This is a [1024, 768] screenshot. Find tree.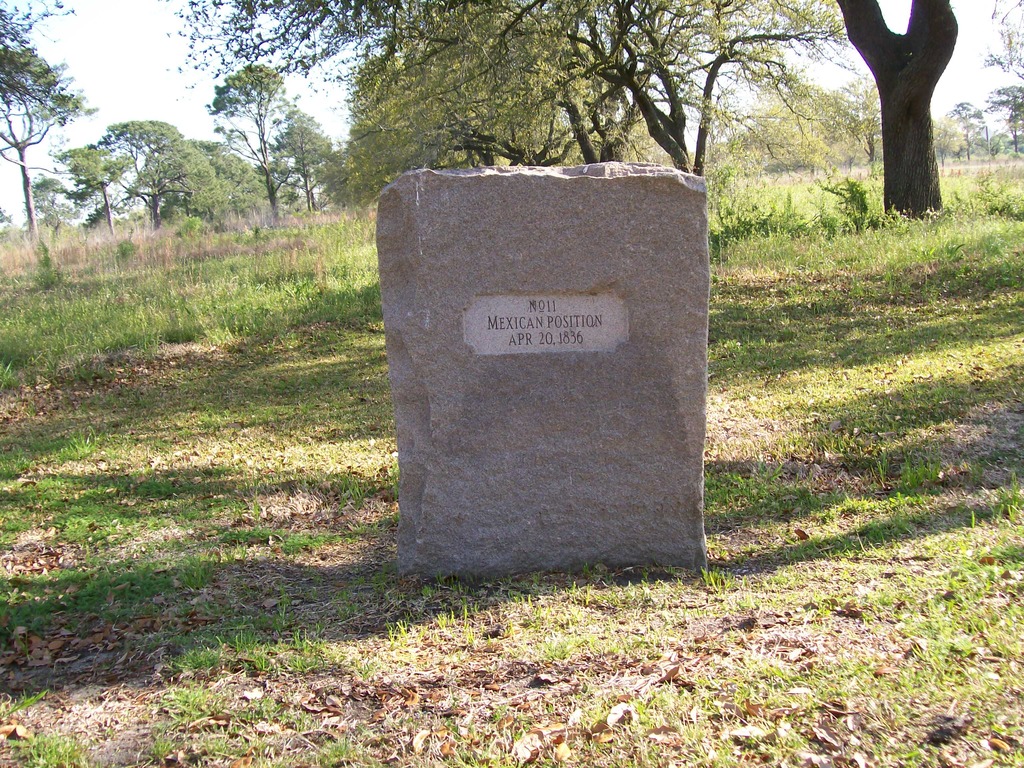
Bounding box: {"x1": 985, "y1": 129, "x2": 1023, "y2": 161}.
